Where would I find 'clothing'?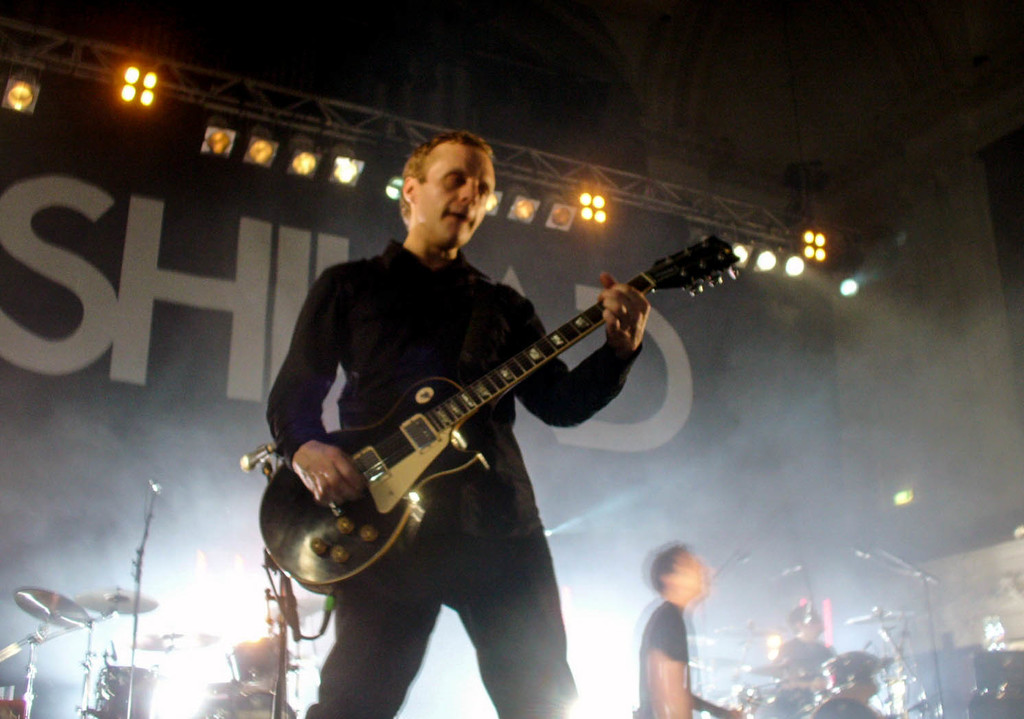
At crop(628, 569, 732, 704).
